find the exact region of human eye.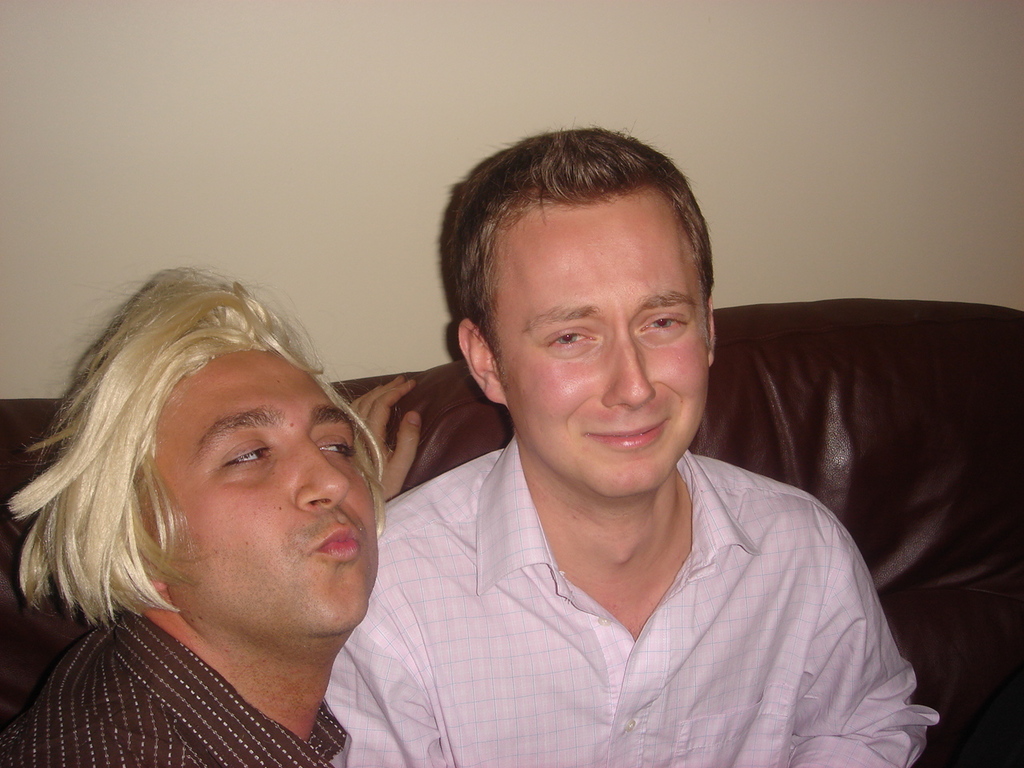
Exact region: bbox=(316, 436, 358, 462).
